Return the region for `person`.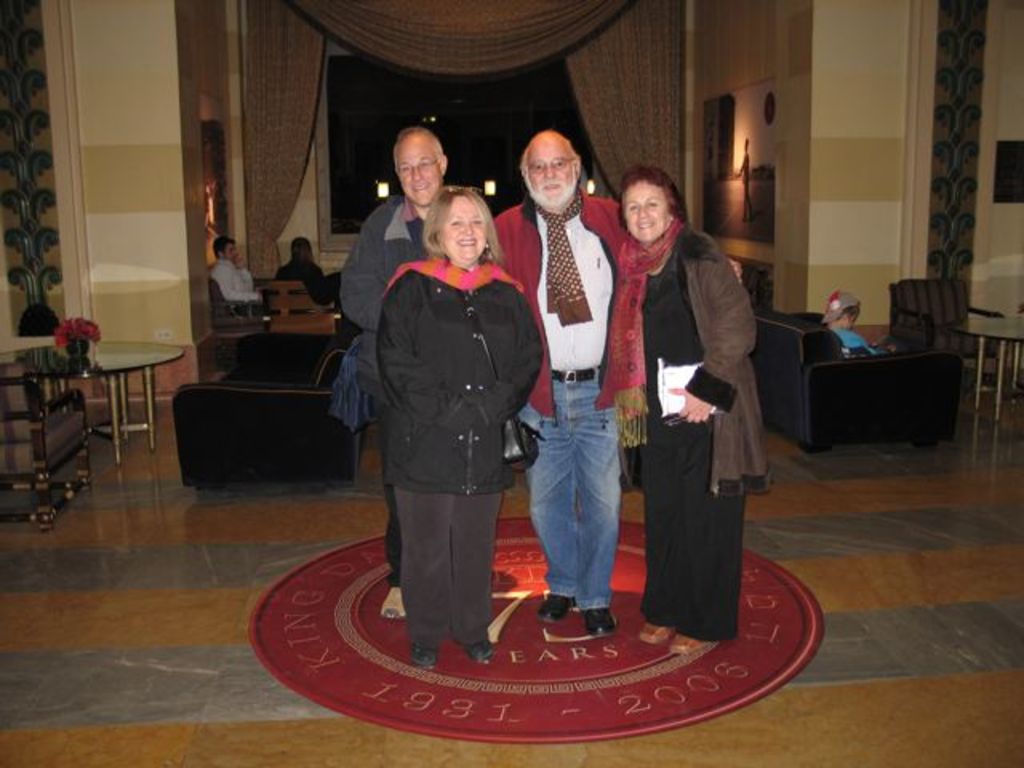
{"x1": 474, "y1": 123, "x2": 637, "y2": 638}.
